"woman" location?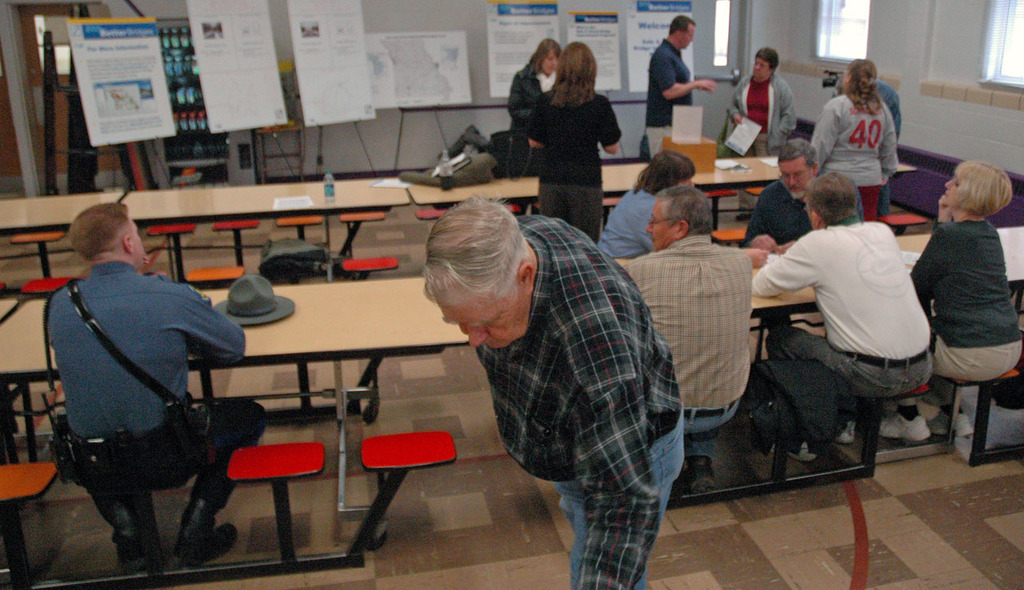
589, 150, 698, 264
